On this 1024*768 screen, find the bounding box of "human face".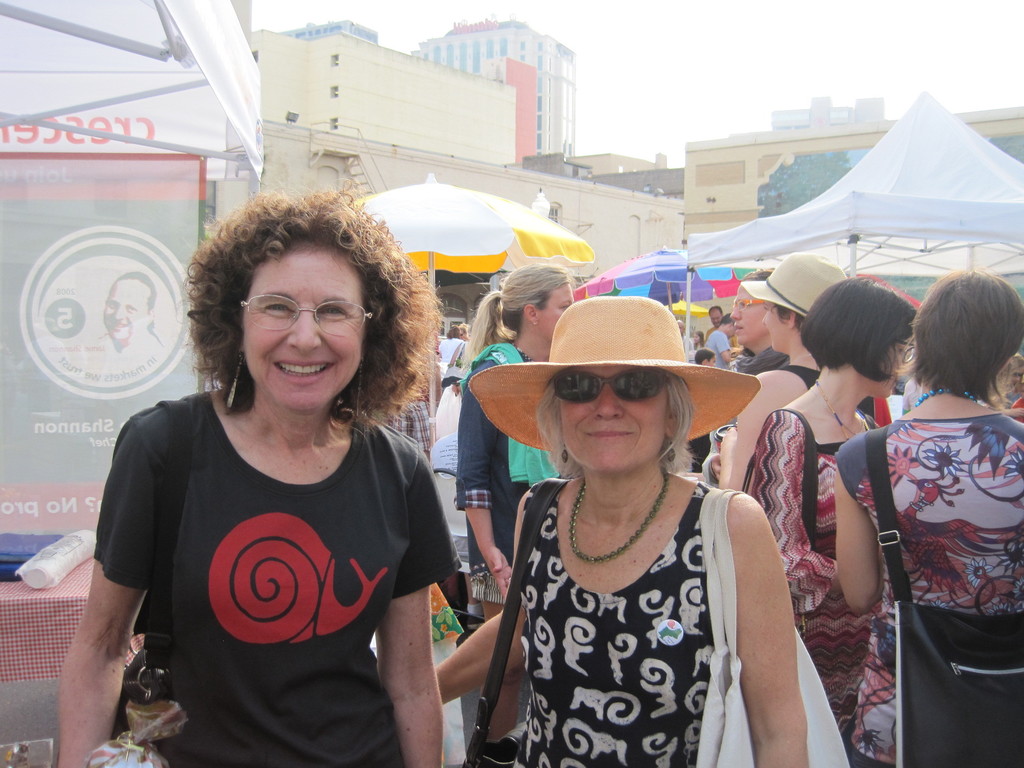
Bounding box: {"left": 237, "top": 238, "right": 365, "bottom": 413}.
